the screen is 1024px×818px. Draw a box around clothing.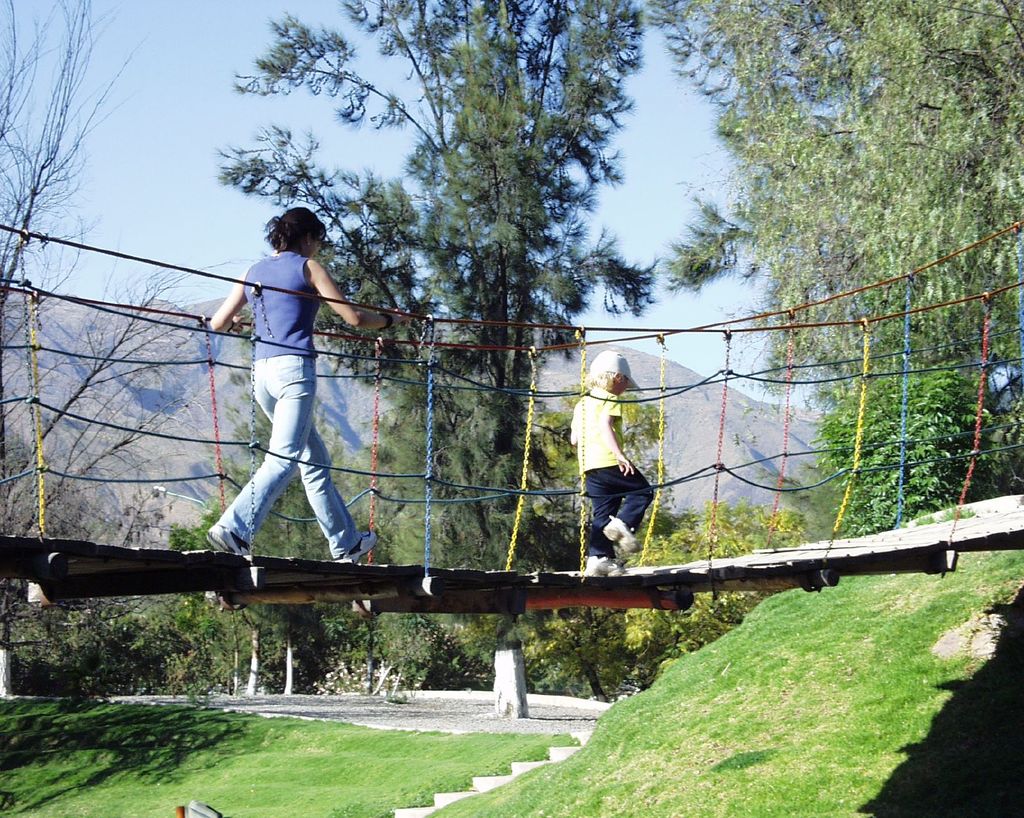
(x1=213, y1=254, x2=360, y2=562).
